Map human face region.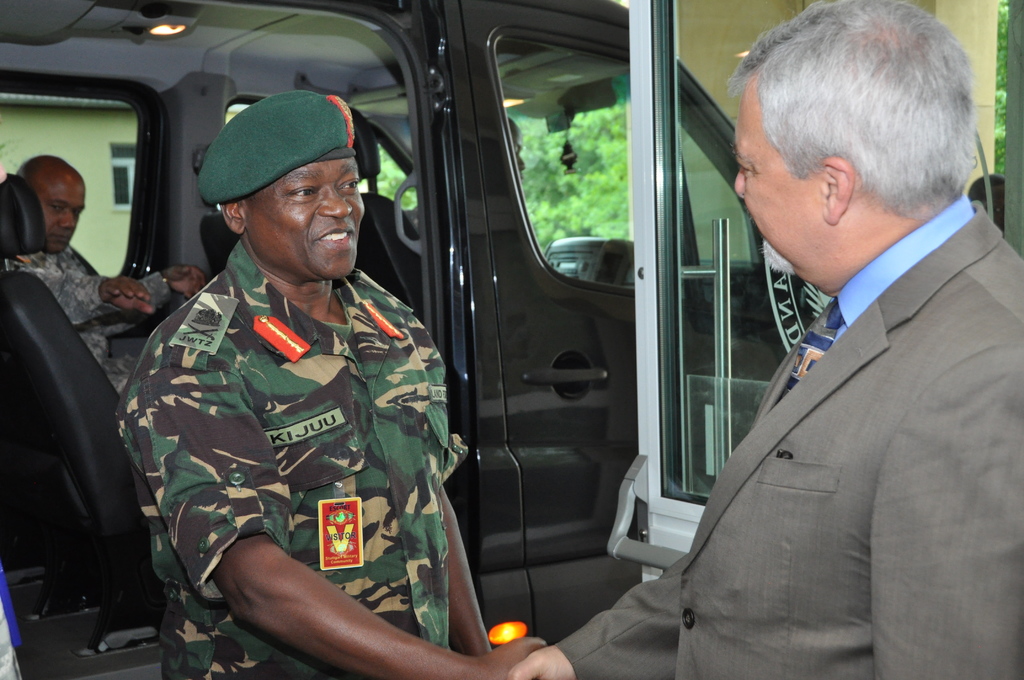
Mapped to l=244, t=161, r=366, b=278.
